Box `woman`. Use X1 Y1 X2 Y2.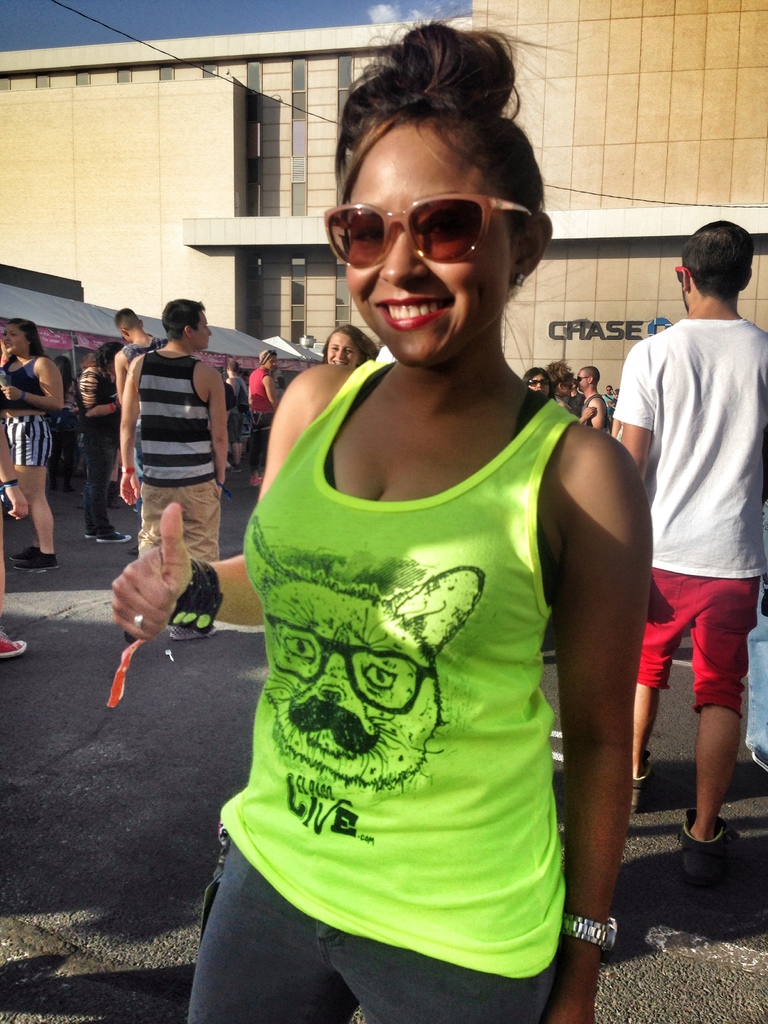
324 330 378 368.
